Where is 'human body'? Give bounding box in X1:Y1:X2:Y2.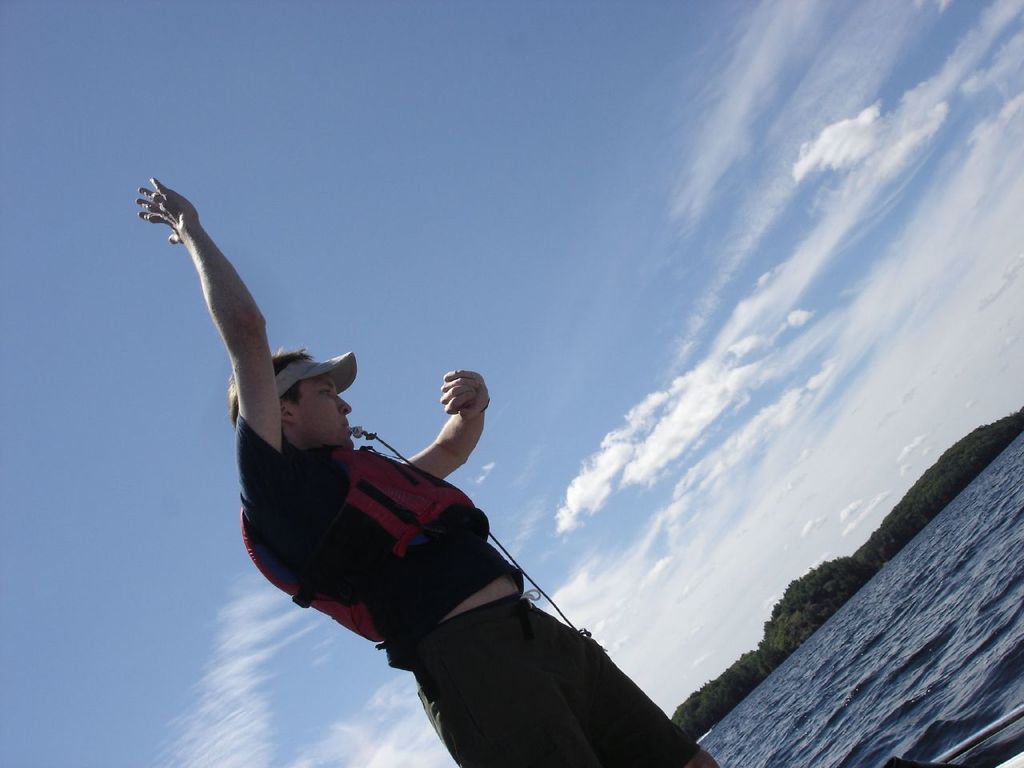
167:195:694:761.
